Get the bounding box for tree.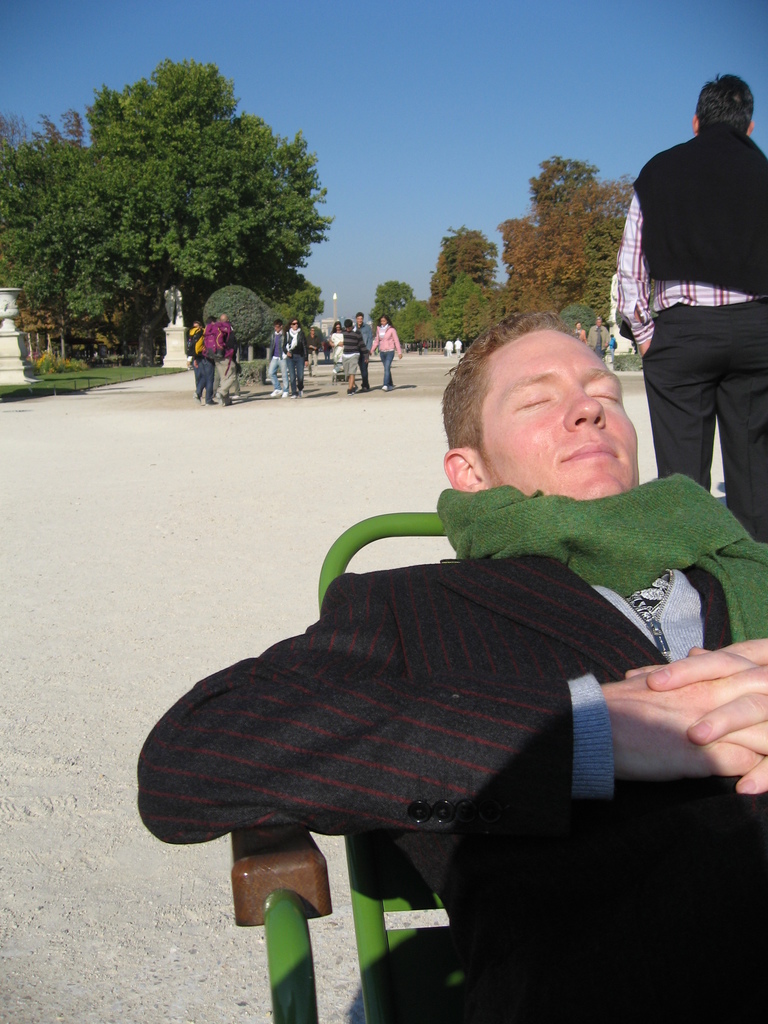
[0,133,100,316].
